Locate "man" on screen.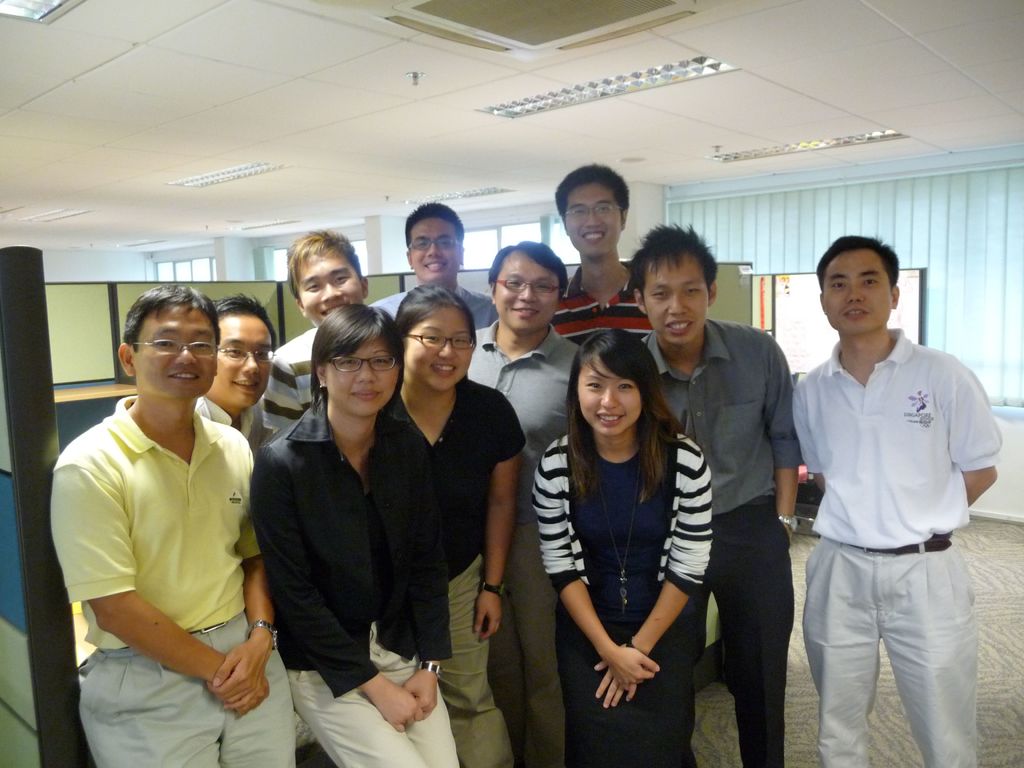
On screen at rect(43, 287, 294, 767).
